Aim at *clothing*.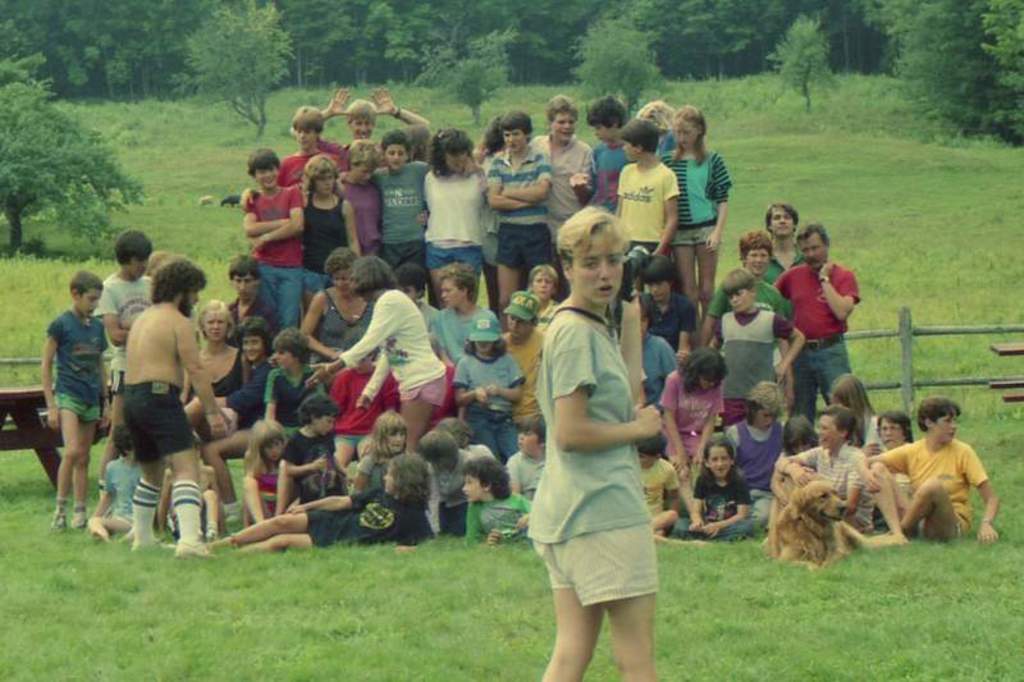
Aimed at bbox=(639, 457, 677, 518).
